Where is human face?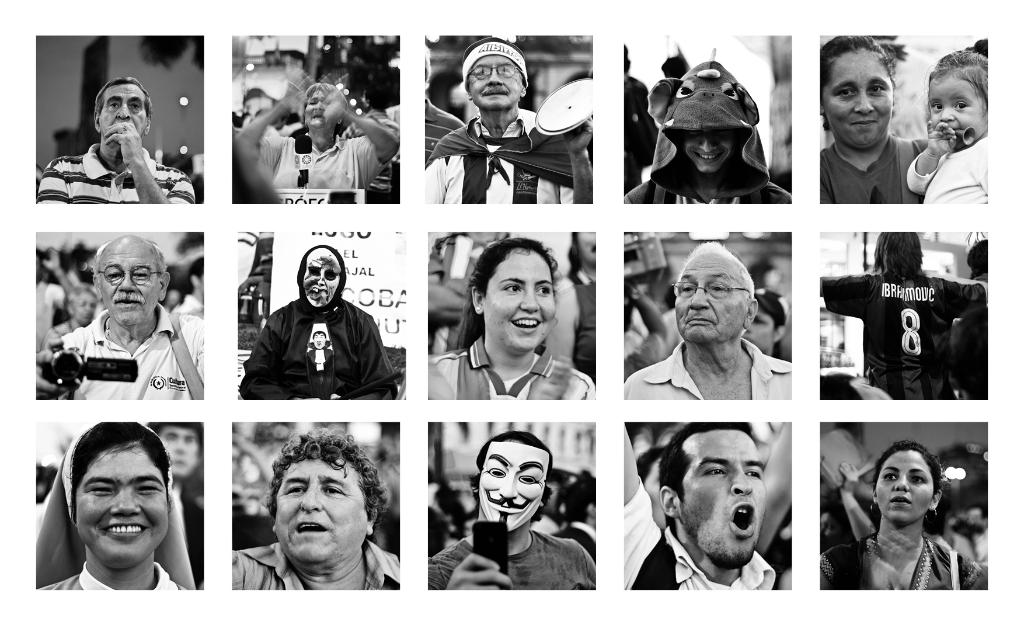
484, 250, 556, 352.
